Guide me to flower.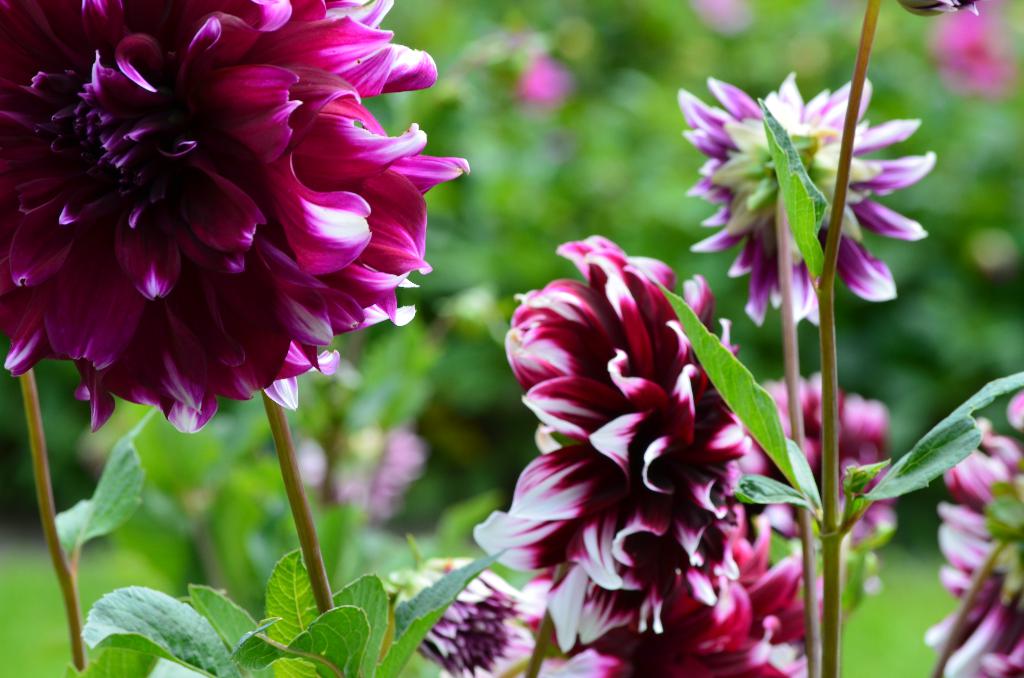
Guidance: 682/72/938/324.
